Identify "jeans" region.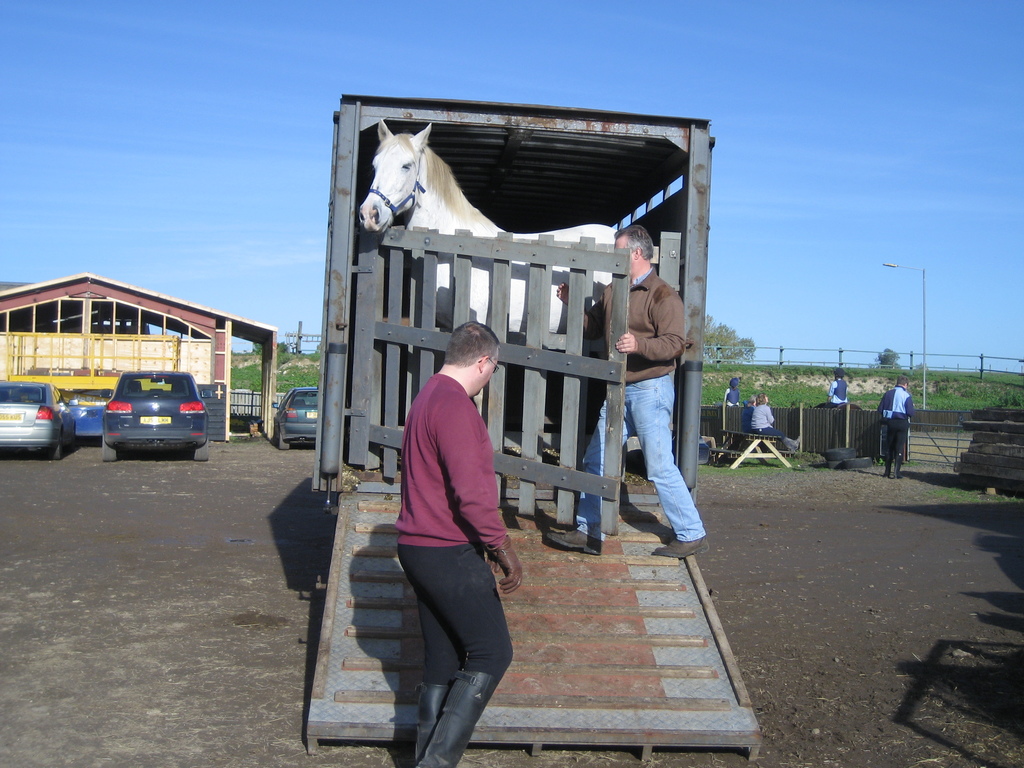
Region: bbox=[752, 424, 784, 435].
